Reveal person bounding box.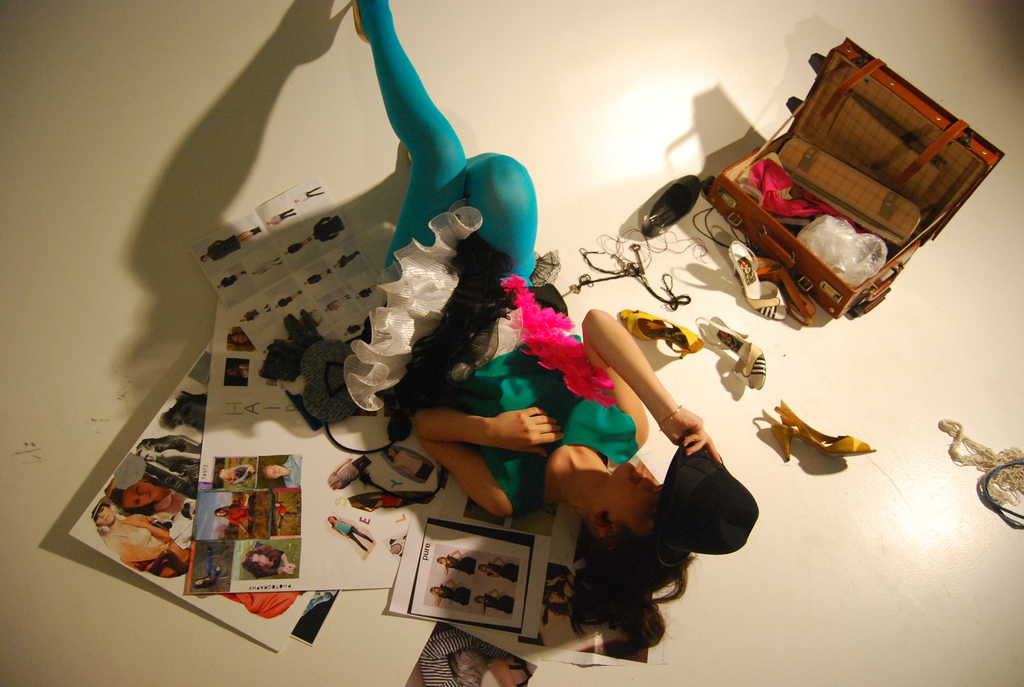
Revealed: (left=438, top=549, right=475, bottom=576).
